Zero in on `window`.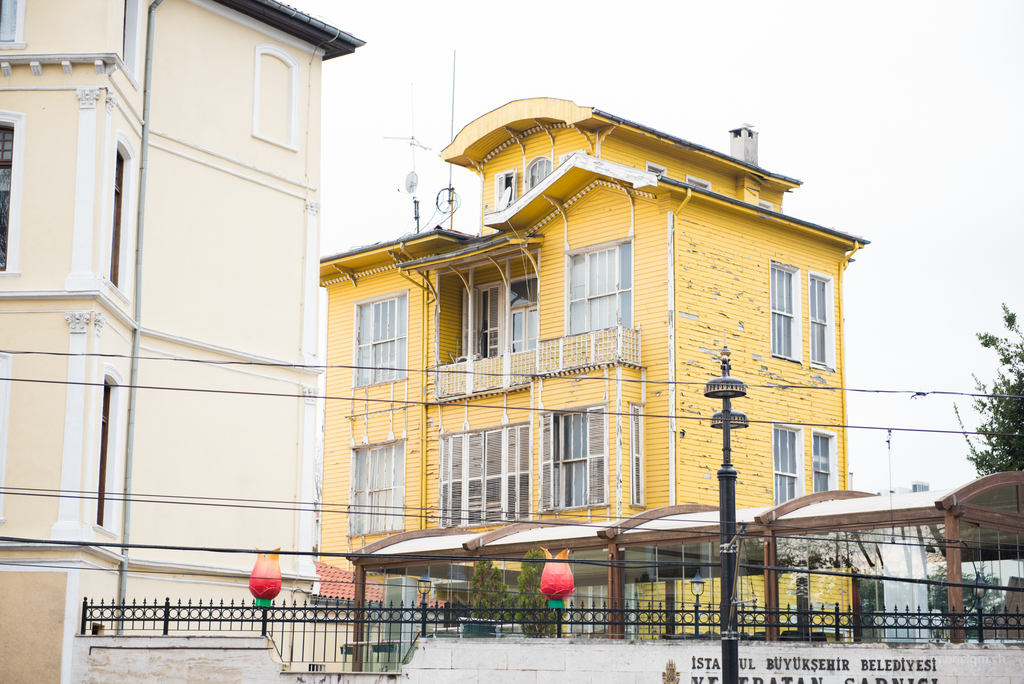
Zeroed in: (810,271,838,371).
